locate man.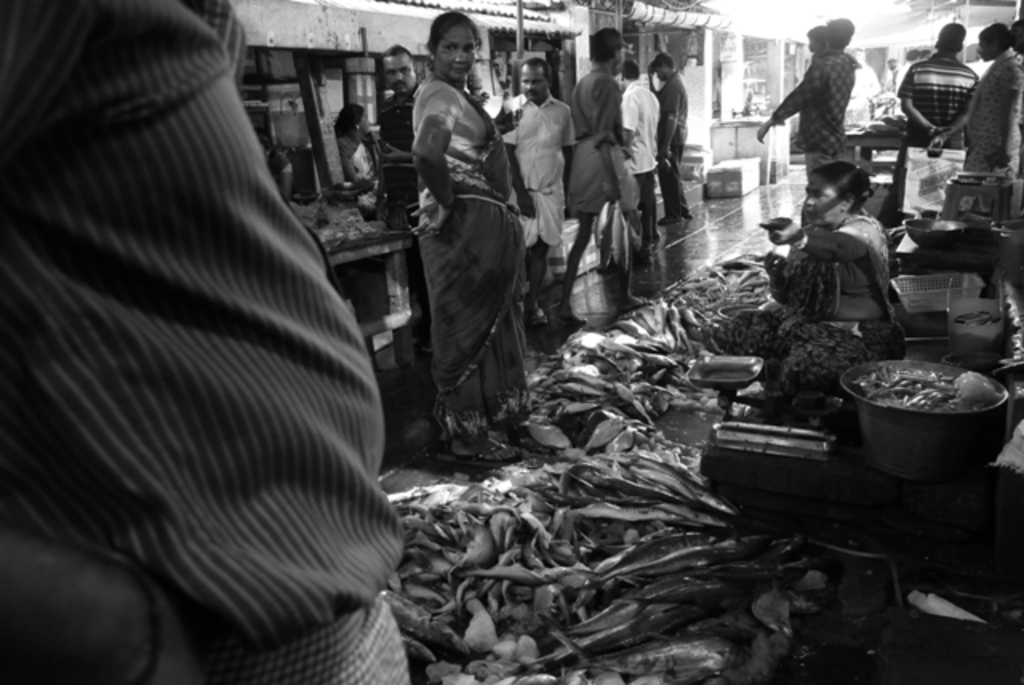
Bounding box: bbox(872, 22, 979, 222).
